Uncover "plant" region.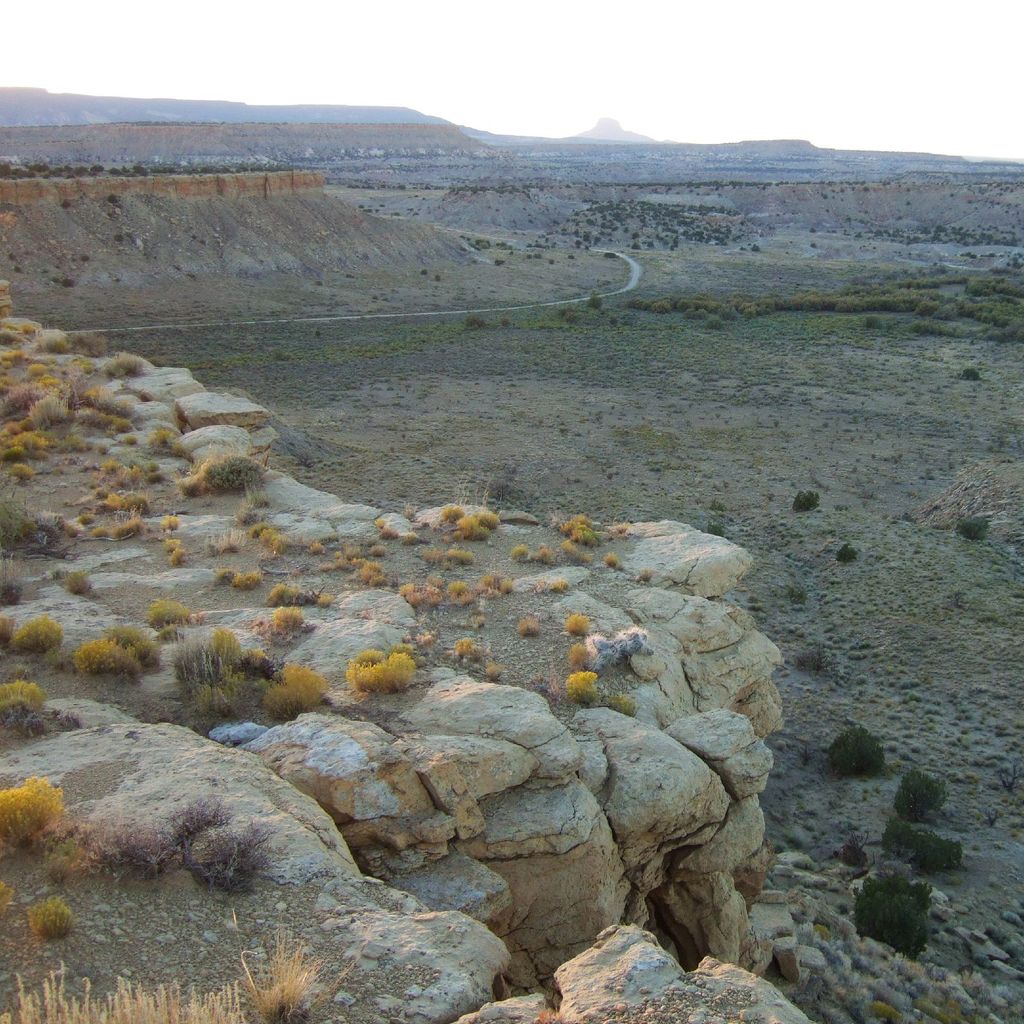
Uncovered: <bbox>440, 474, 501, 541</bbox>.
